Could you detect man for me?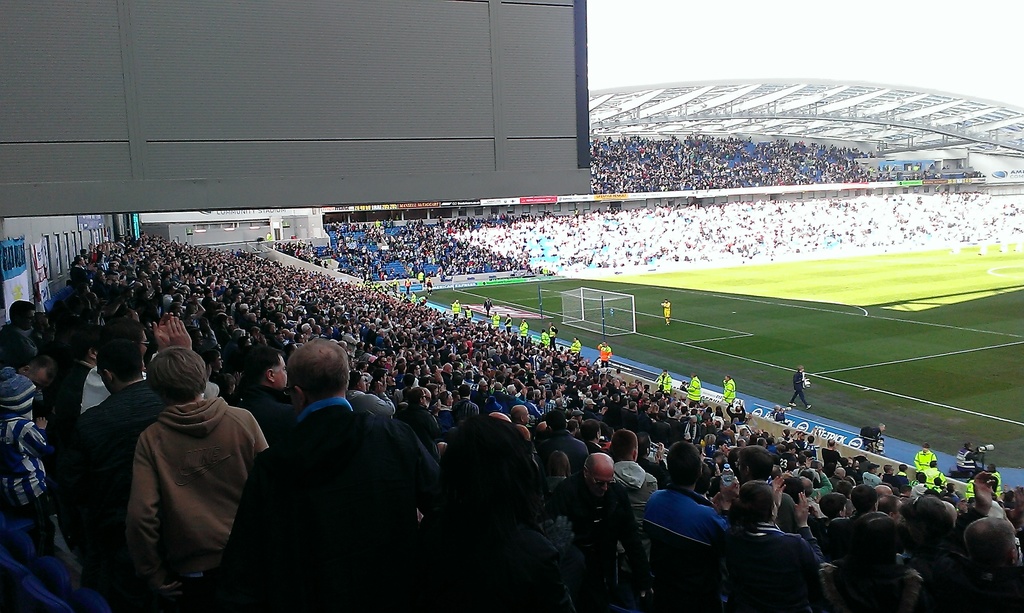
Detection result: x1=490, y1=311, x2=500, y2=332.
